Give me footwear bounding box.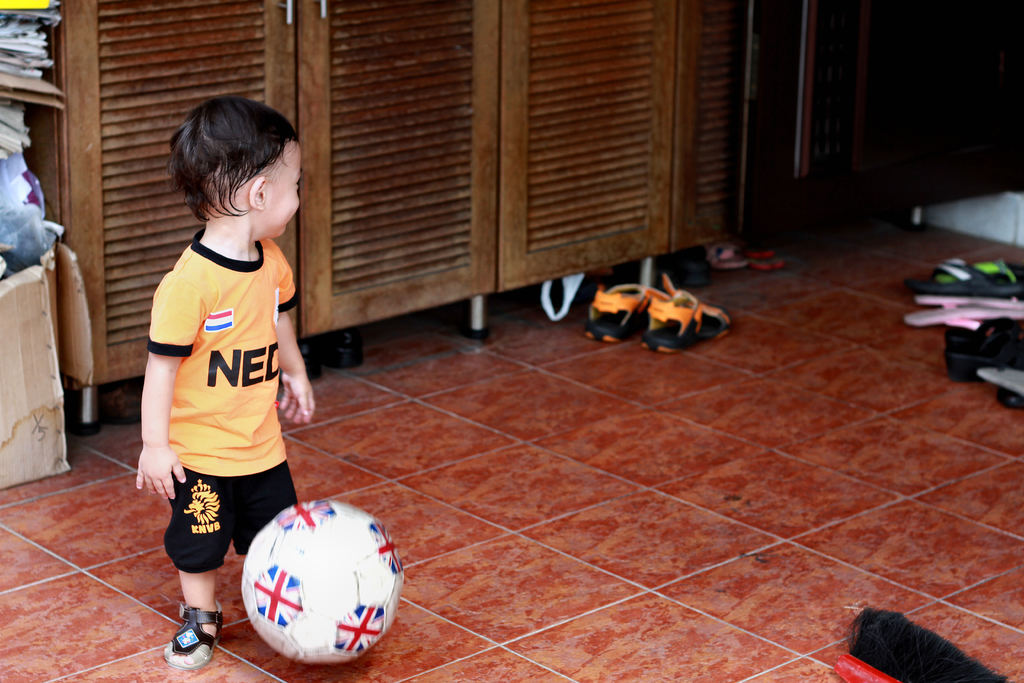
locate(583, 281, 657, 342).
